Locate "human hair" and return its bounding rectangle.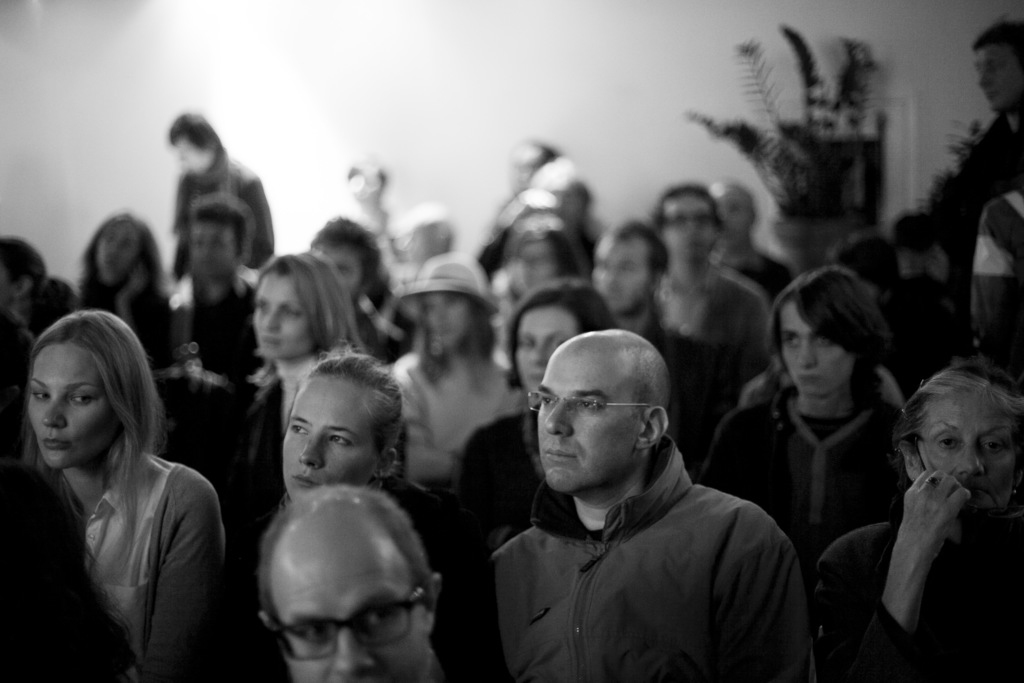
l=968, t=17, r=1023, b=48.
